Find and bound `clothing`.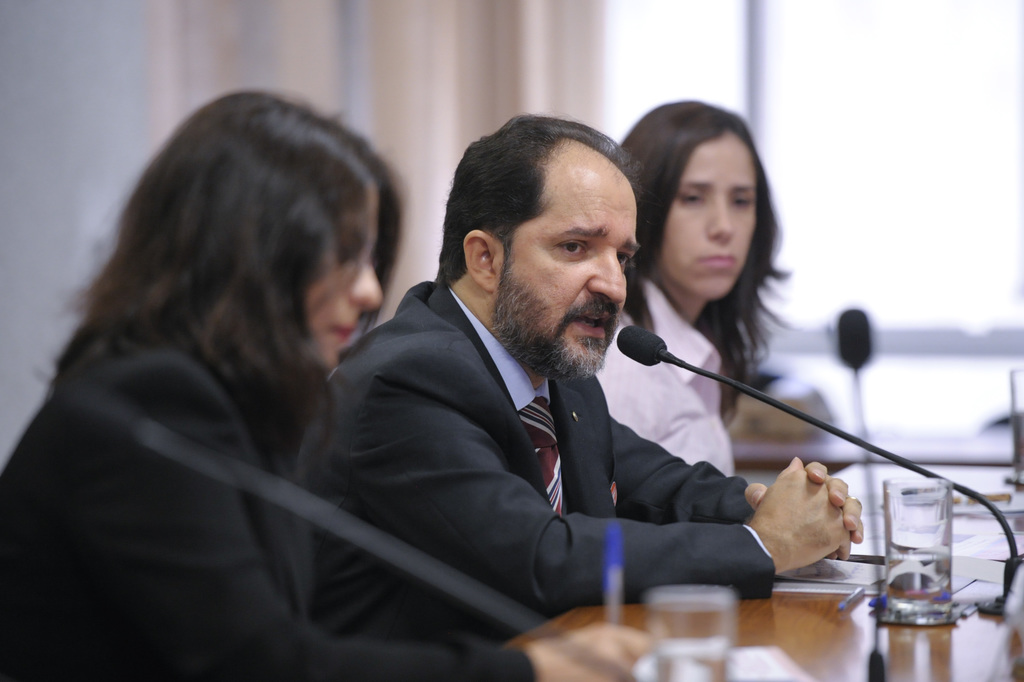
Bound: [left=0, top=352, right=535, bottom=681].
